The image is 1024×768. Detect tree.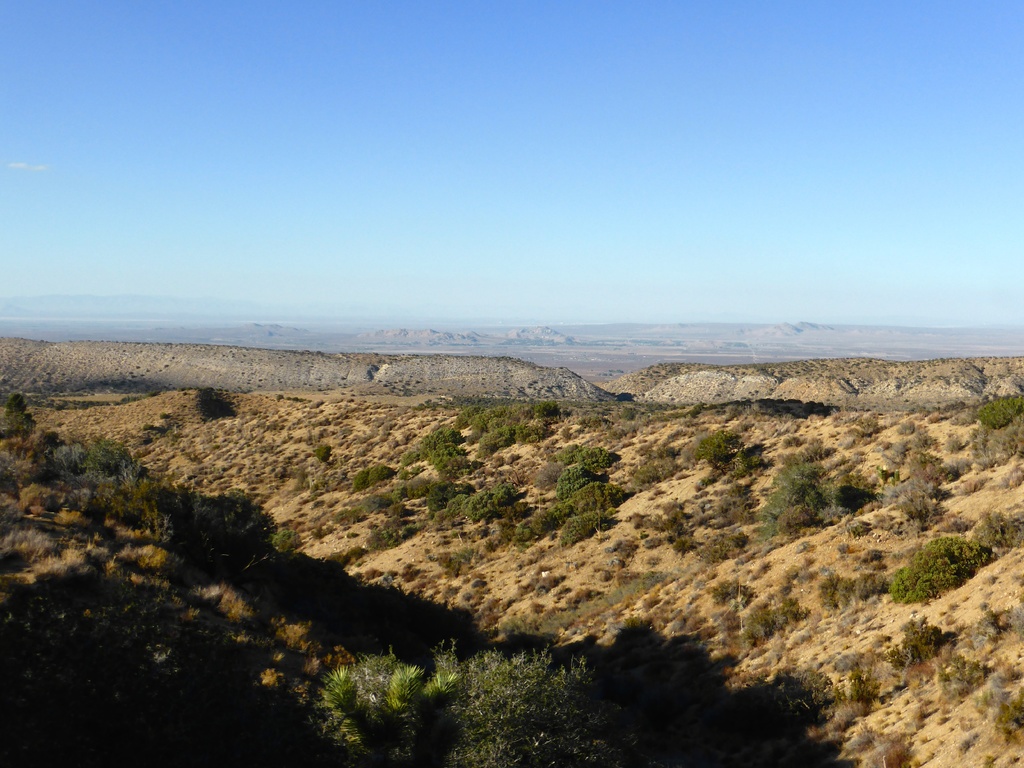
Detection: bbox(762, 452, 861, 523).
